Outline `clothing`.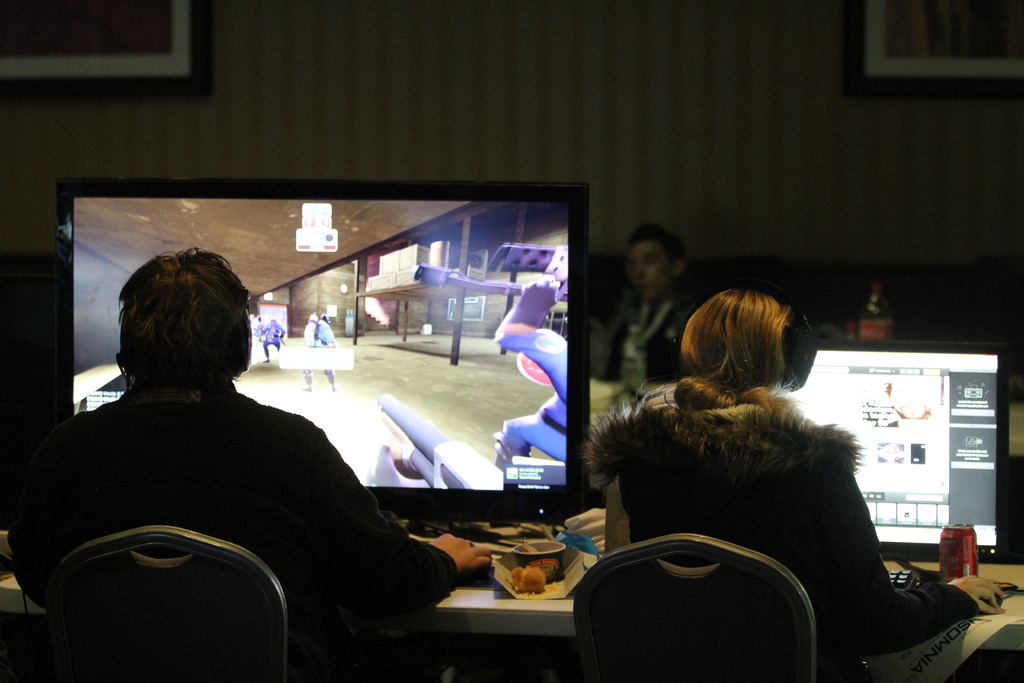
Outline: x1=602, y1=391, x2=979, y2=667.
